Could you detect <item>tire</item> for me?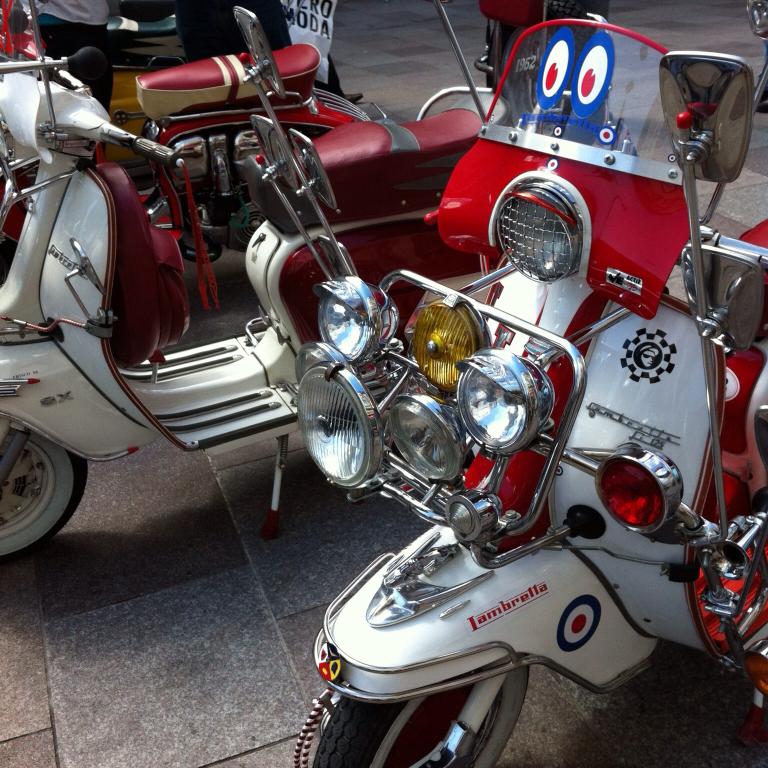
Detection result: <box>311,666,529,767</box>.
